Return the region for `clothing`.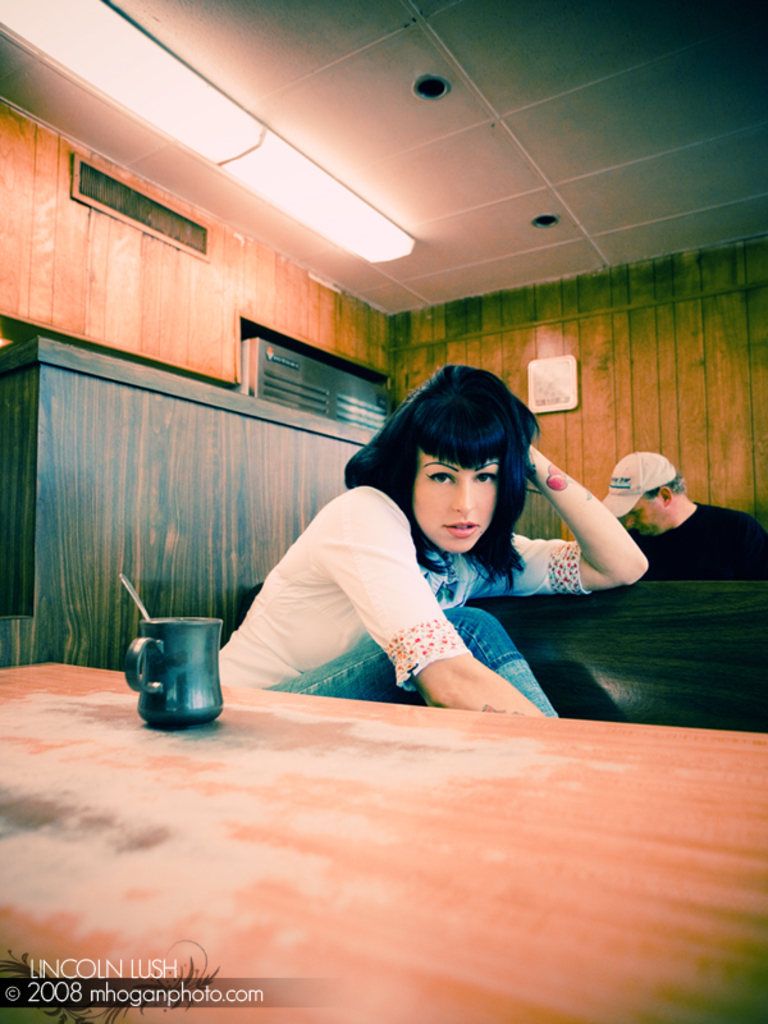
[left=266, top=470, right=614, bottom=692].
